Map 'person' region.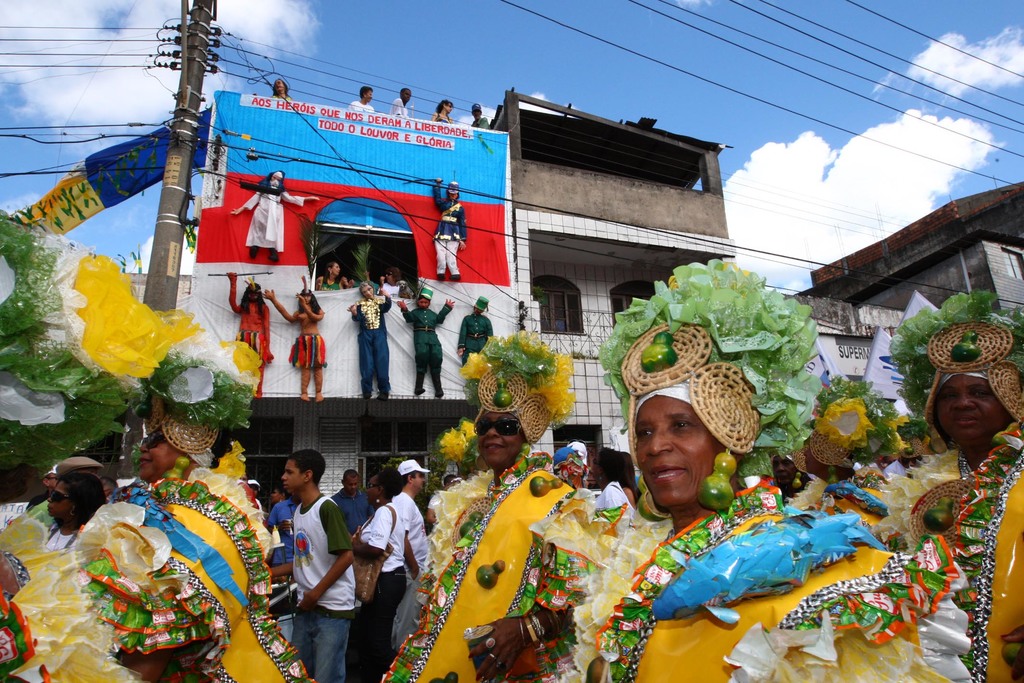
Mapped to select_region(349, 268, 378, 294).
